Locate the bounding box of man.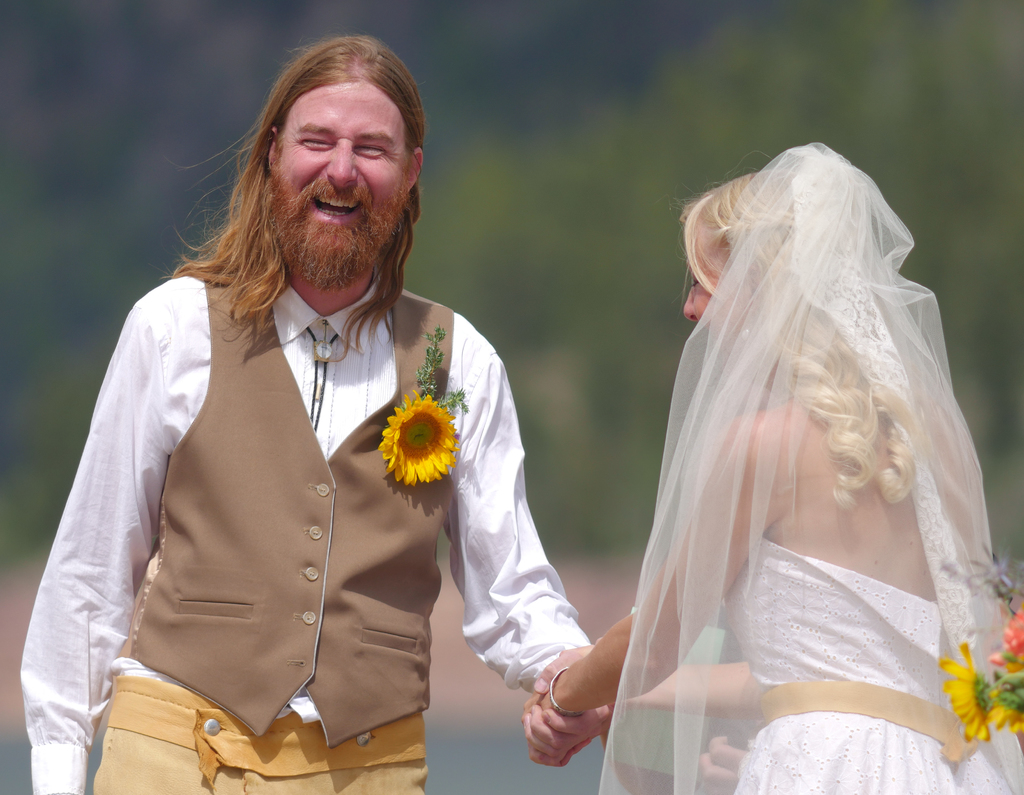
Bounding box: box=[43, 33, 548, 794].
